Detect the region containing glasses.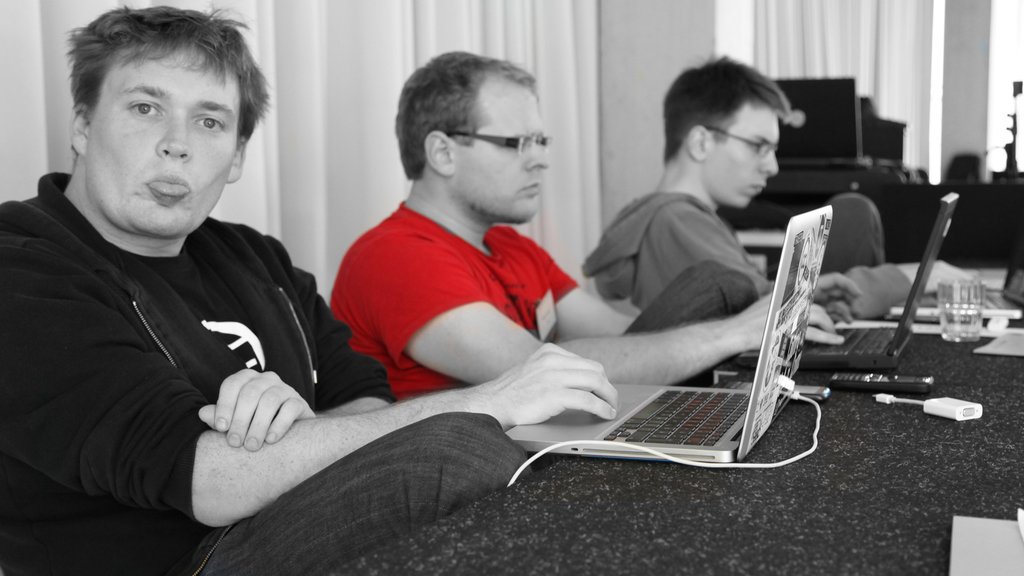
region(444, 134, 552, 156).
